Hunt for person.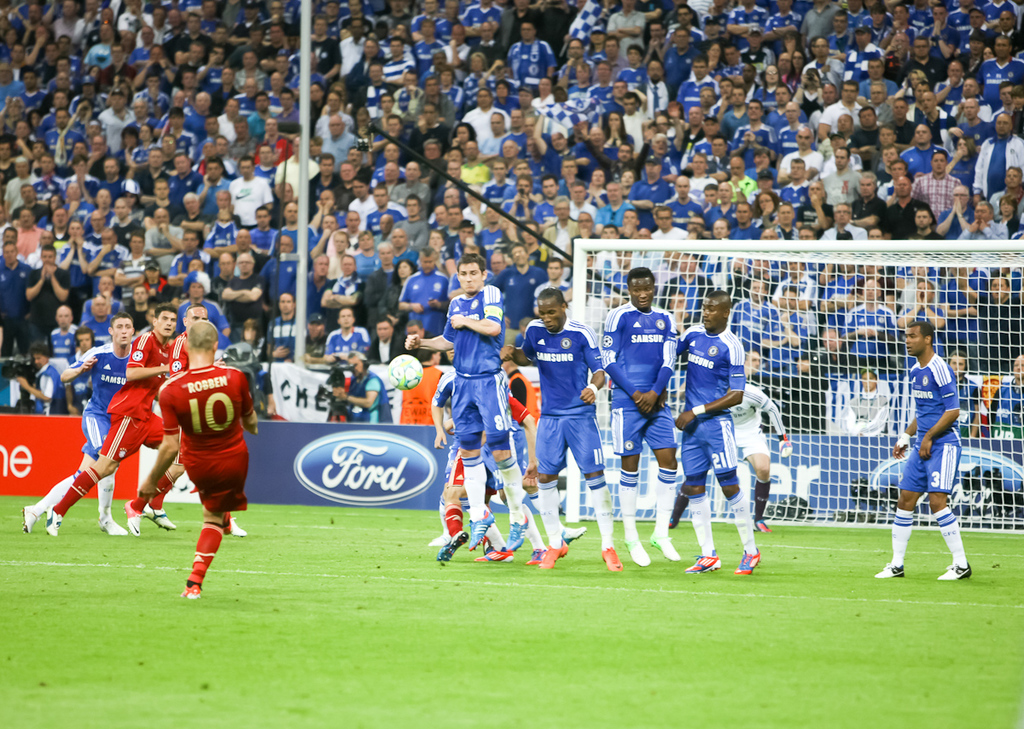
Hunted down at <box>307,15,337,82</box>.
